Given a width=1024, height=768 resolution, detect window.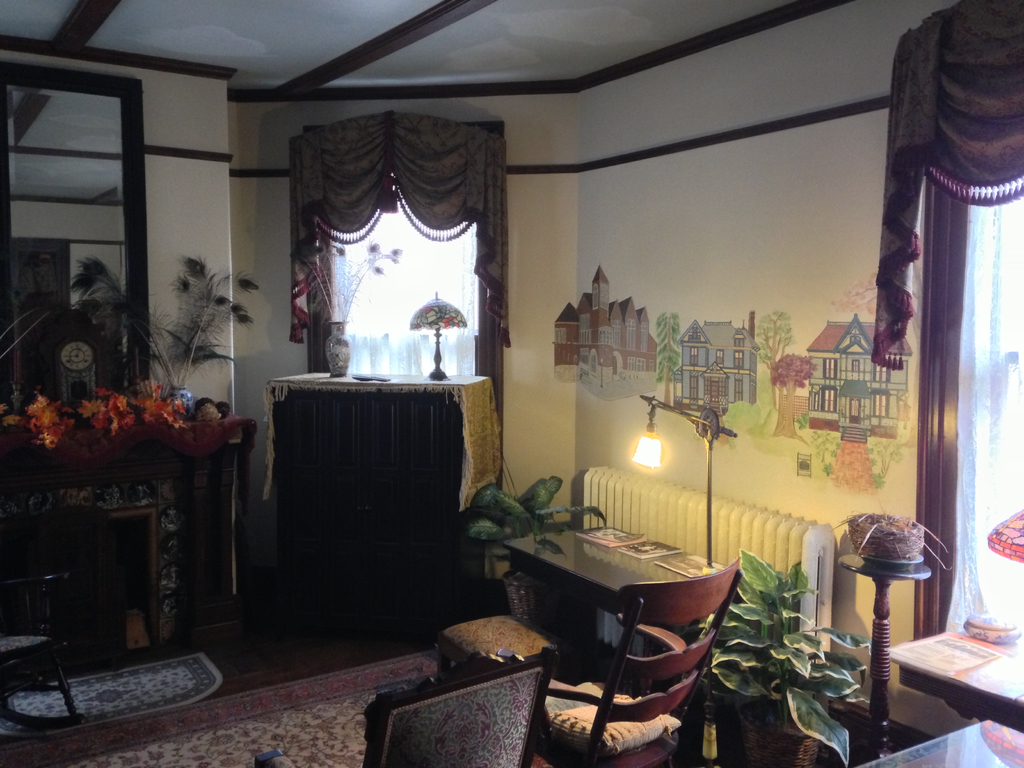
select_region(276, 147, 491, 394).
